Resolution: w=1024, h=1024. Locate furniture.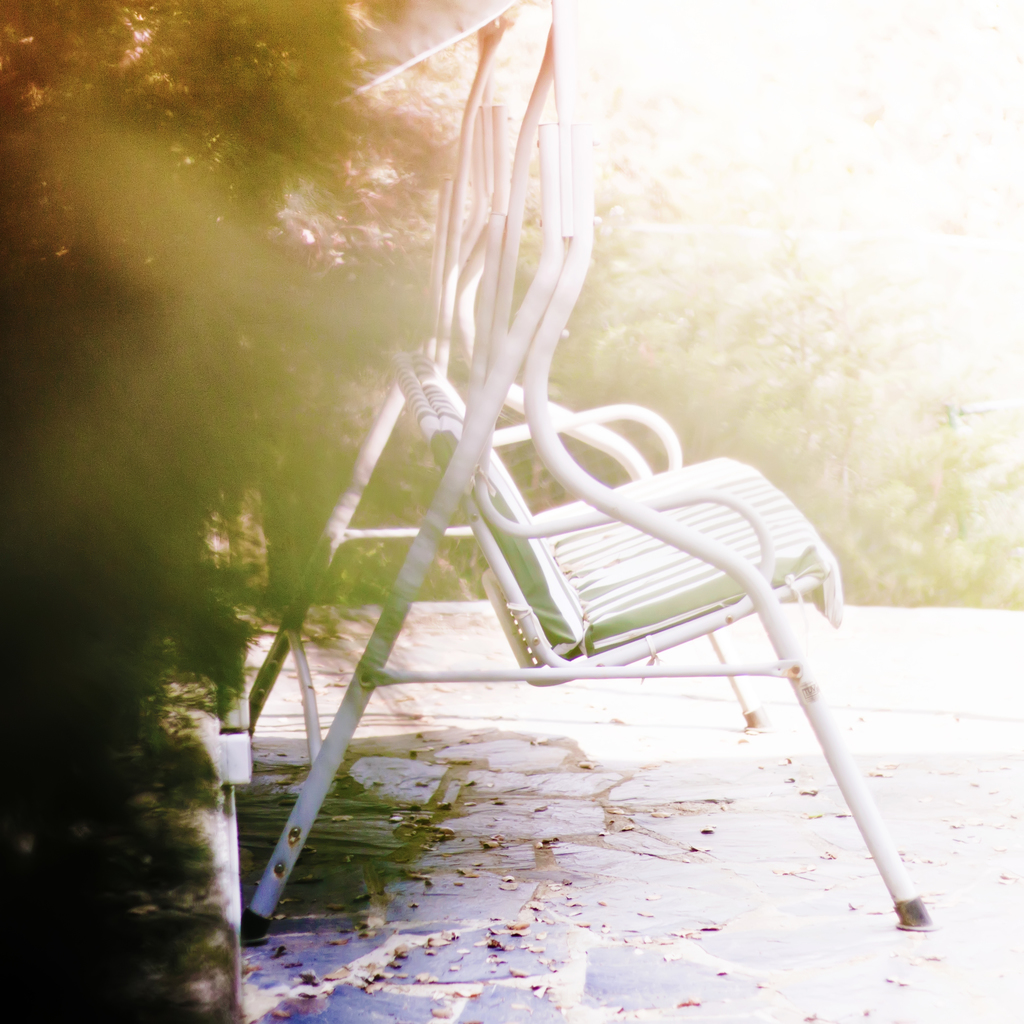
243,0,943,947.
